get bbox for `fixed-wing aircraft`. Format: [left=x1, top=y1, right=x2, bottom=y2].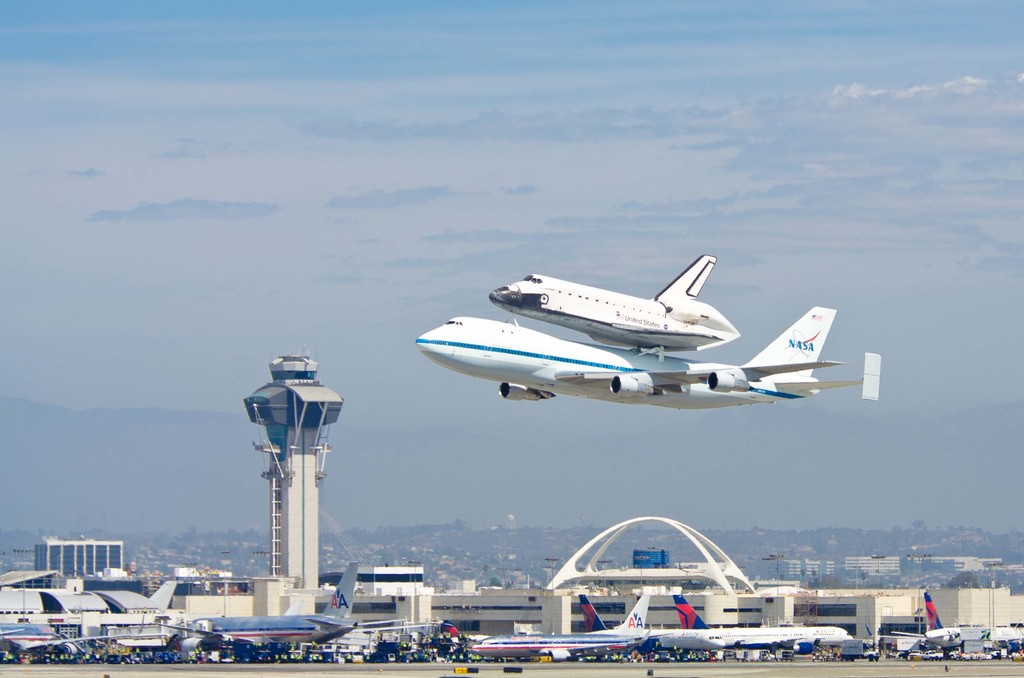
[left=465, top=588, right=655, bottom=662].
